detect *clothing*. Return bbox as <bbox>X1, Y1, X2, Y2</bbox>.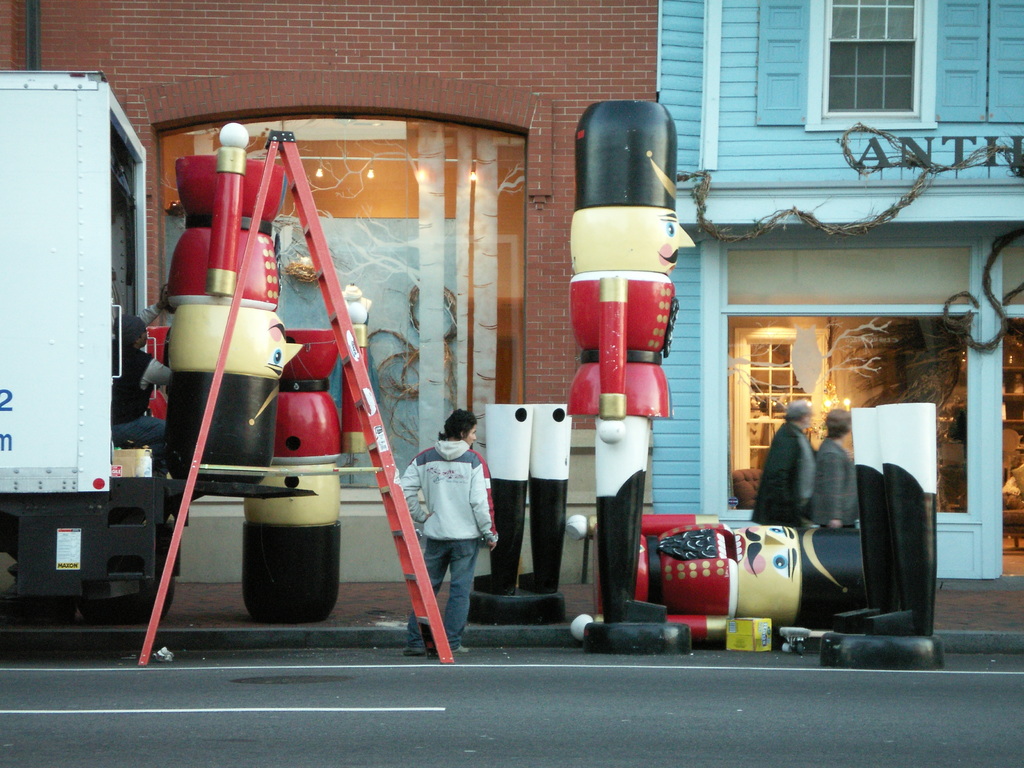
<bbox>804, 434, 863, 522</bbox>.
